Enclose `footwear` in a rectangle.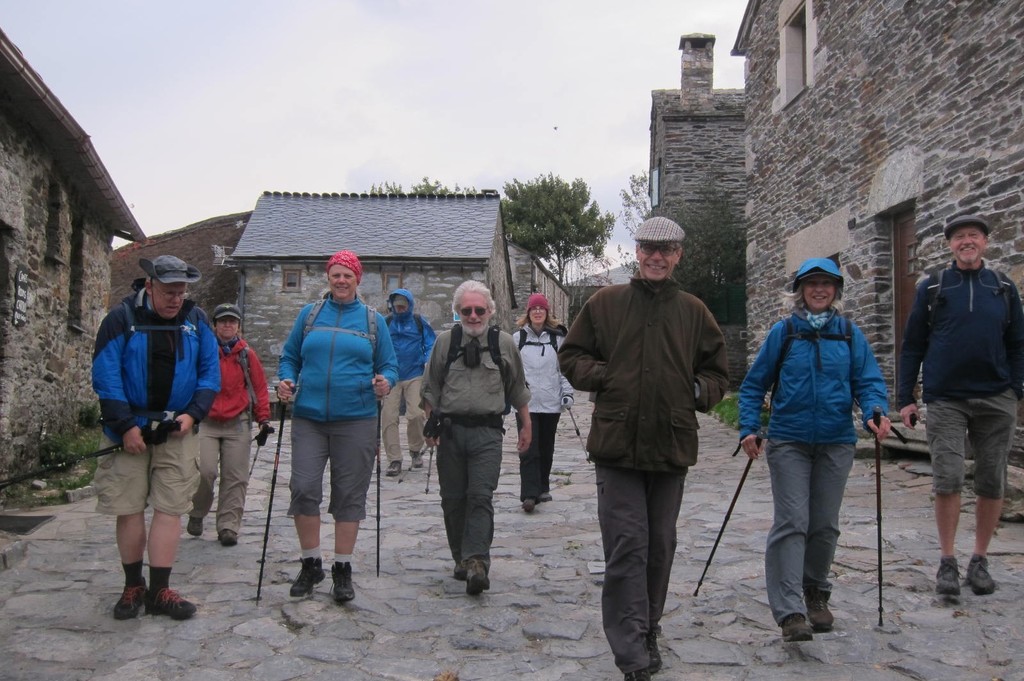
187/518/206/537.
